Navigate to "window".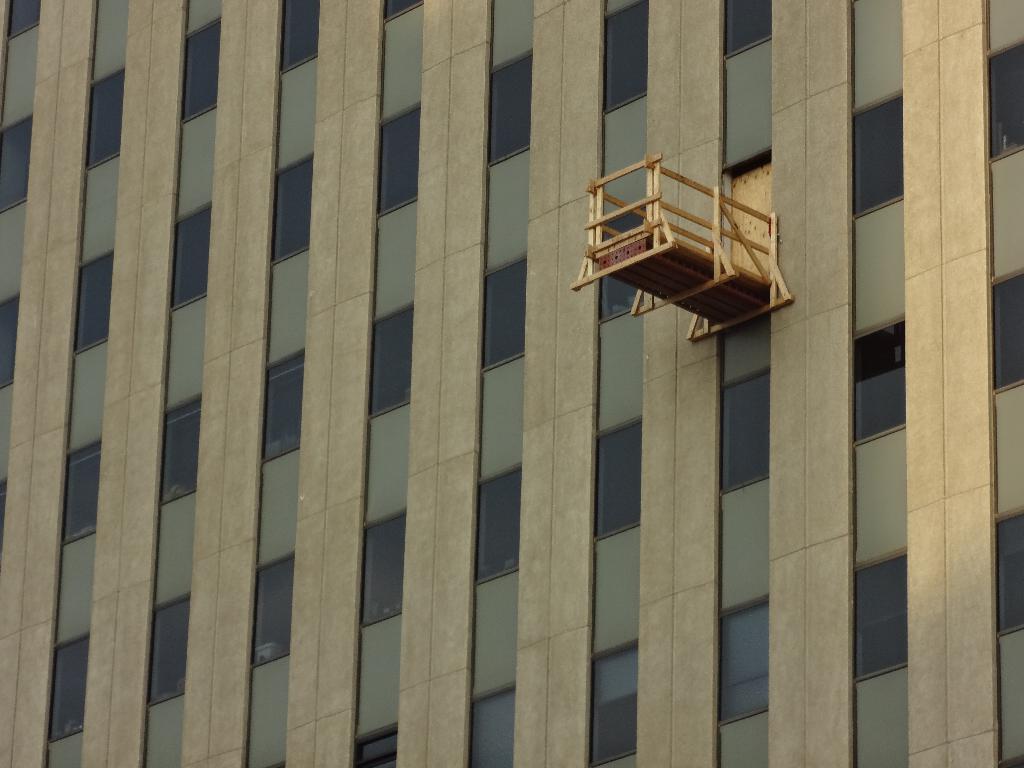
Navigation target: x1=595 y1=415 x2=643 y2=540.
